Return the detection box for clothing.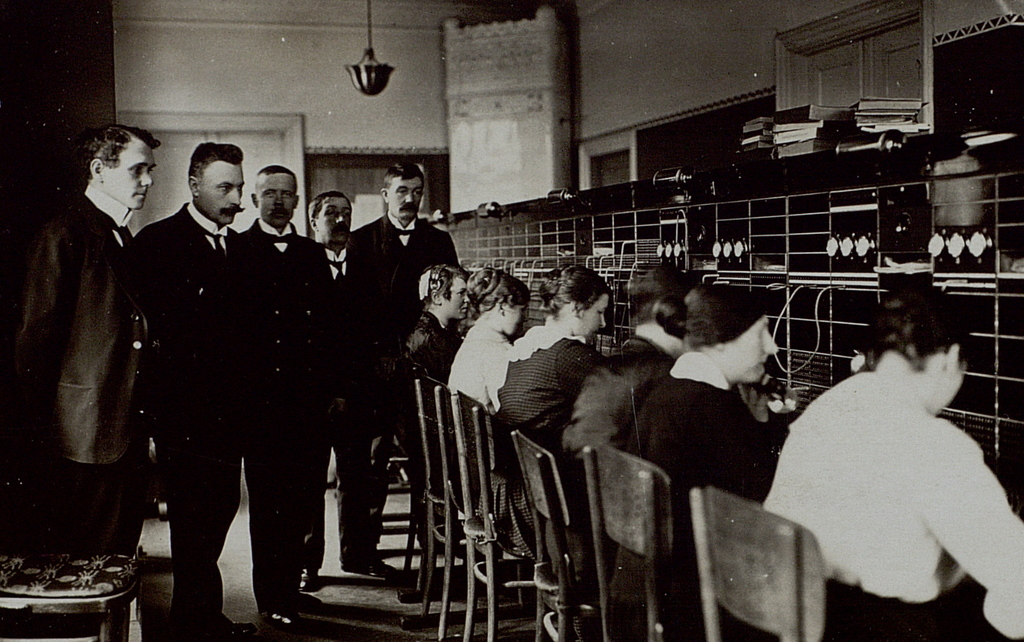
(13, 177, 137, 641).
